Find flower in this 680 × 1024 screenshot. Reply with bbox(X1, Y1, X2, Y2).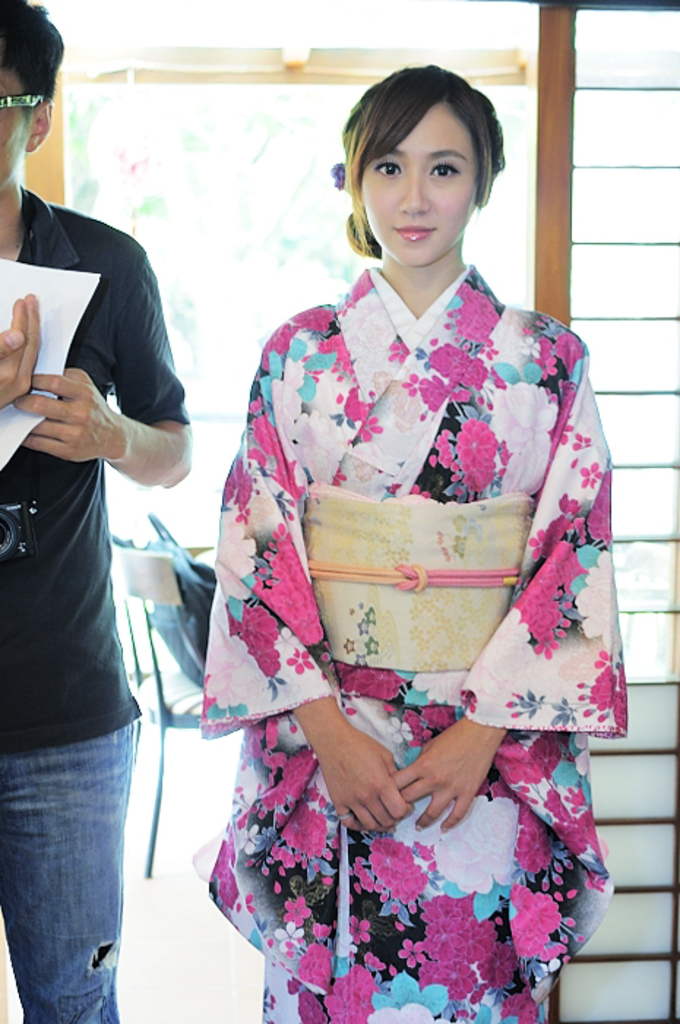
bbox(246, 285, 373, 443).
